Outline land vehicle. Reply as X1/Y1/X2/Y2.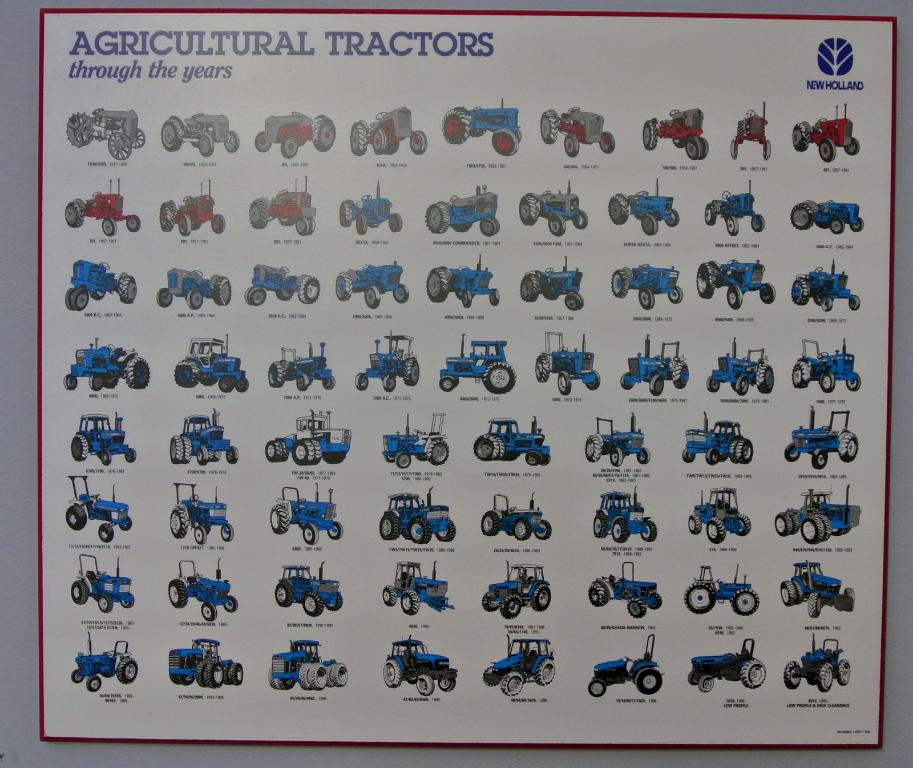
439/333/517/396.
